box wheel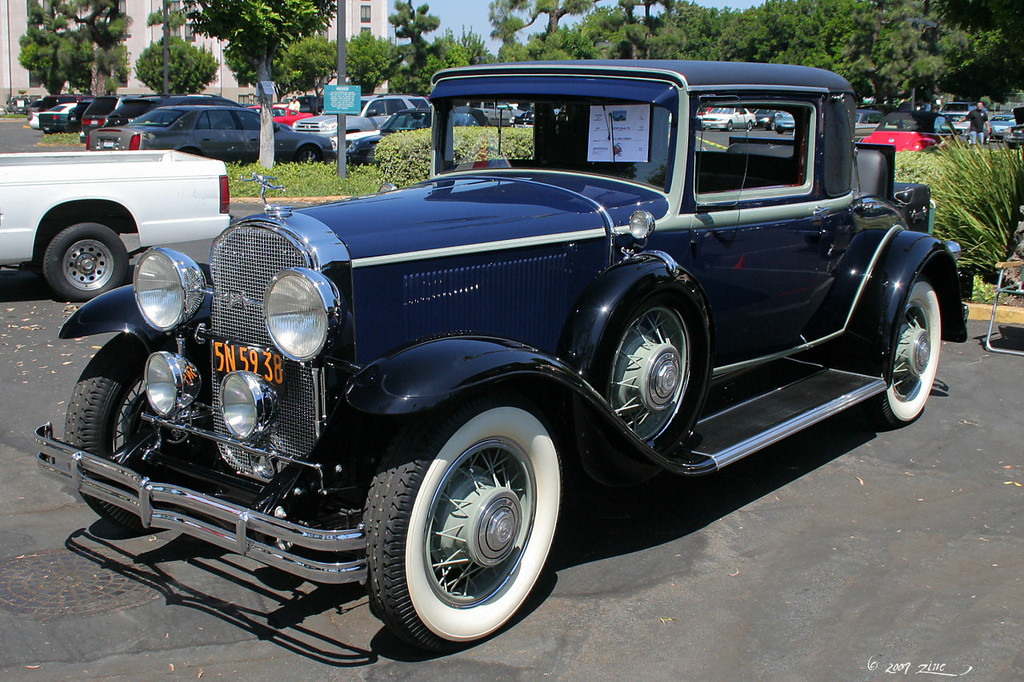
pyautogui.locateOnScreen(861, 277, 943, 431)
